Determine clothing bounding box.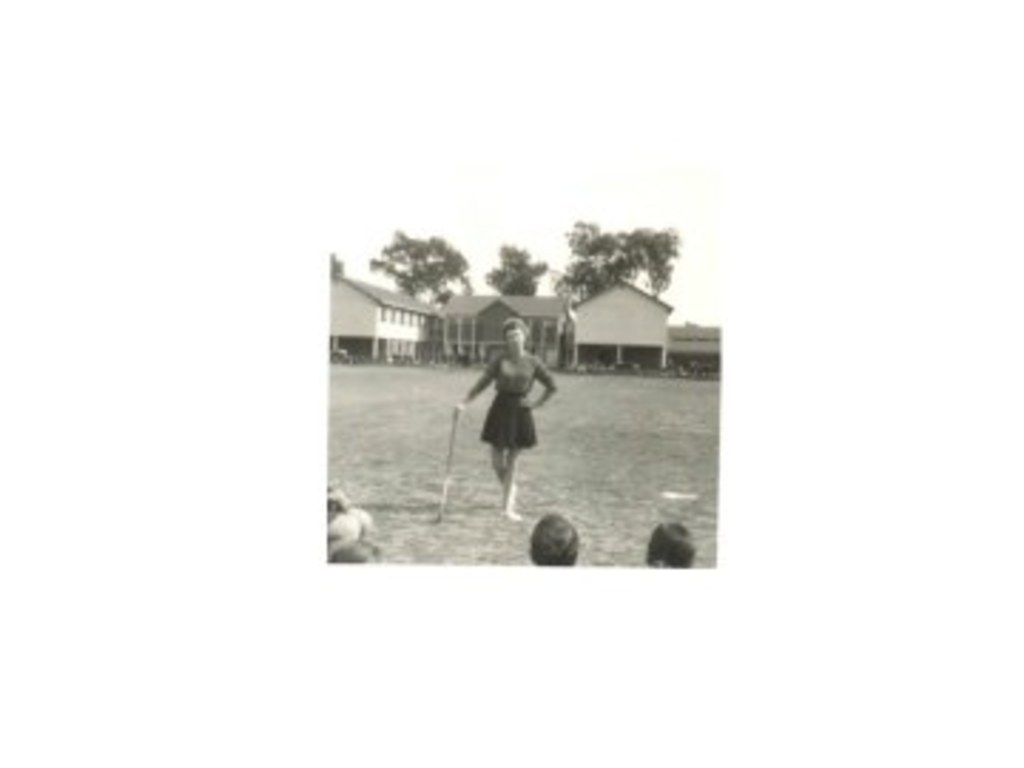
Determined: detection(458, 353, 560, 452).
